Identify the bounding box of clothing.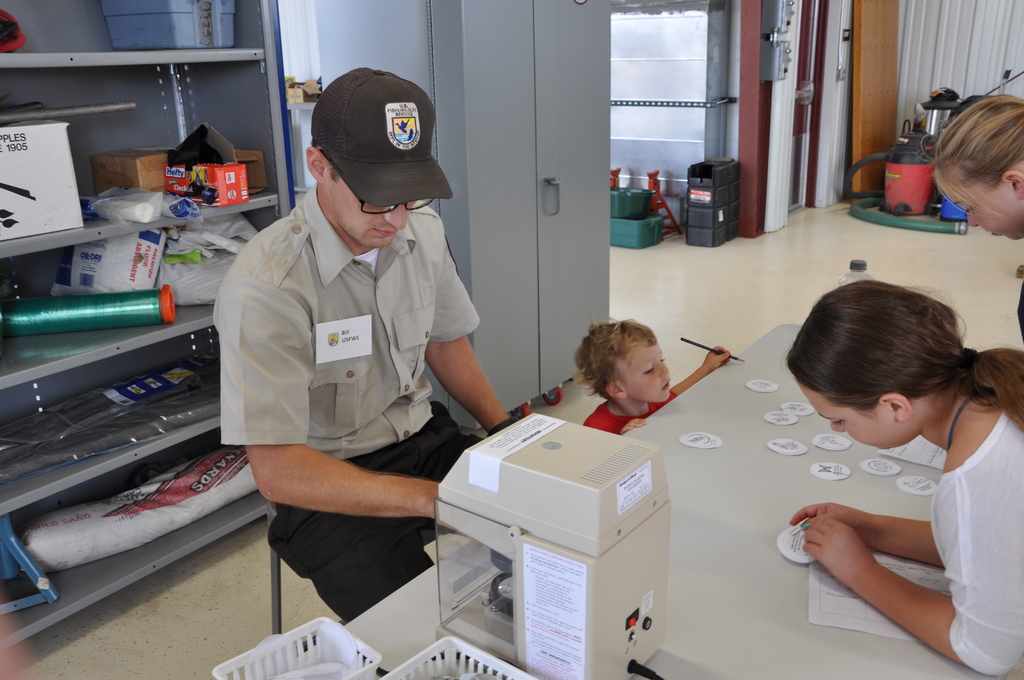
bbox=[929, 409, 1023, 679].
